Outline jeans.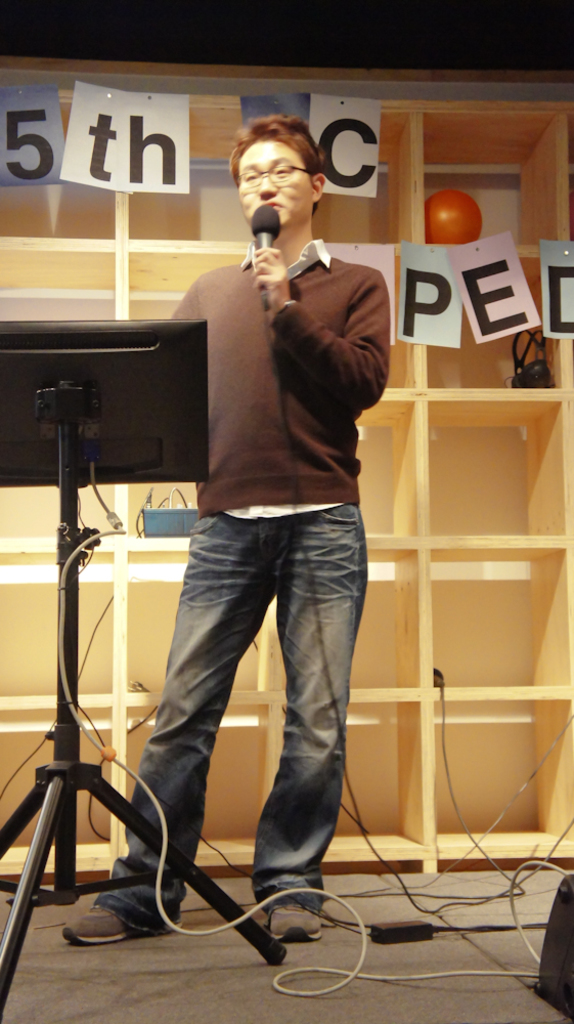
Outline: crop(94, 504, 370, 935).
